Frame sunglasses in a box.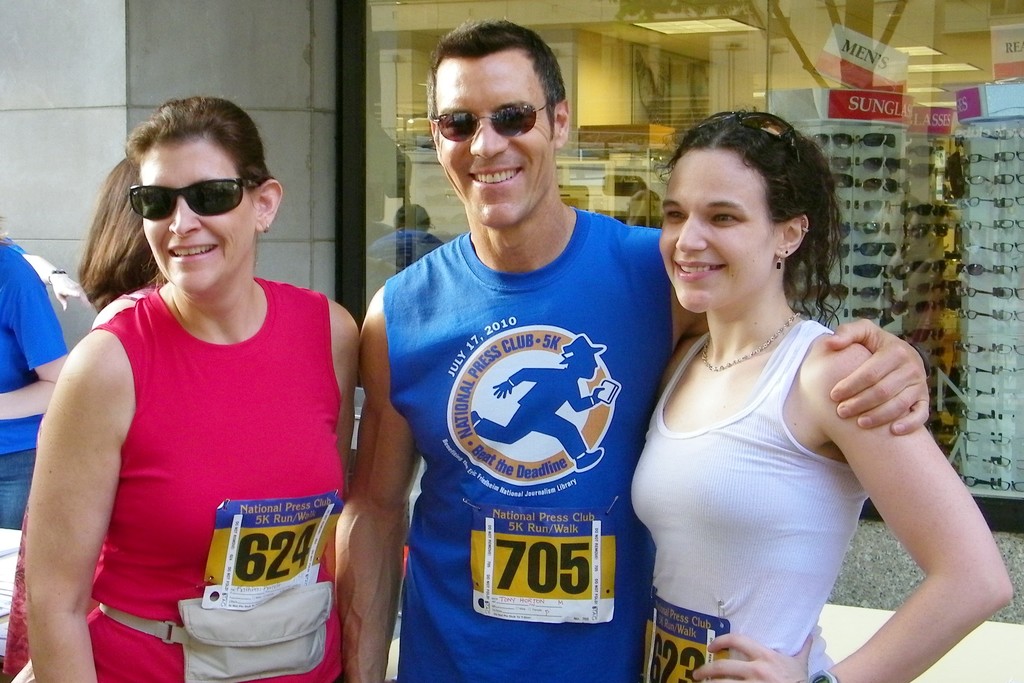
[left=695, top=110, right=800, bottom=166].
